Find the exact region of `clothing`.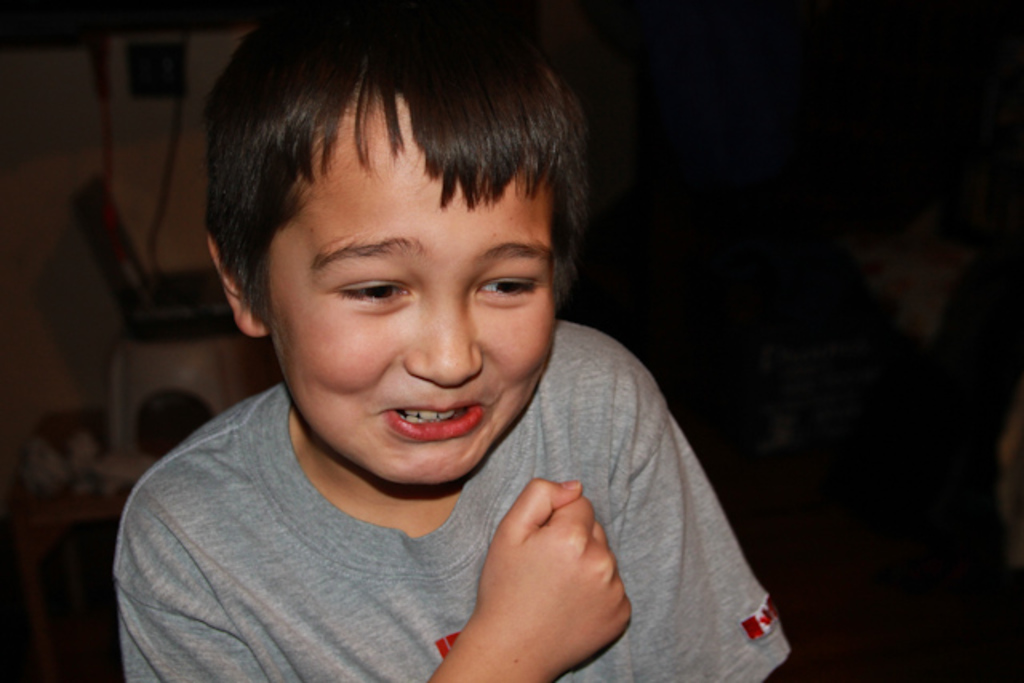
Exact region: [left=78, top=381, right=701, bottom=677].
